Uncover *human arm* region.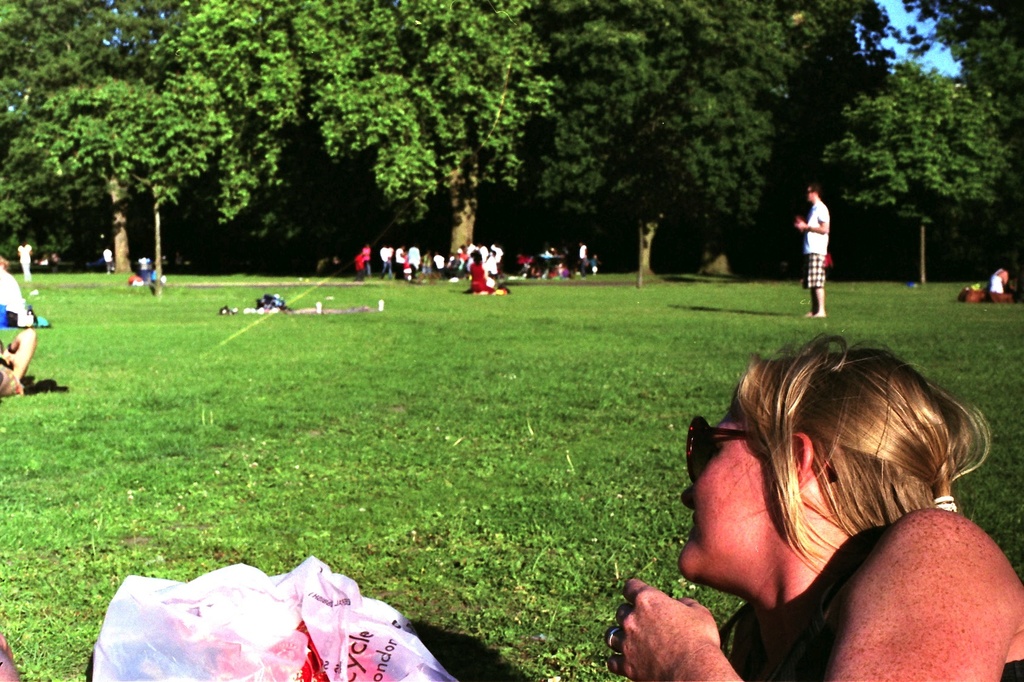
Uncovered: [607, 508, 1023, 681].
